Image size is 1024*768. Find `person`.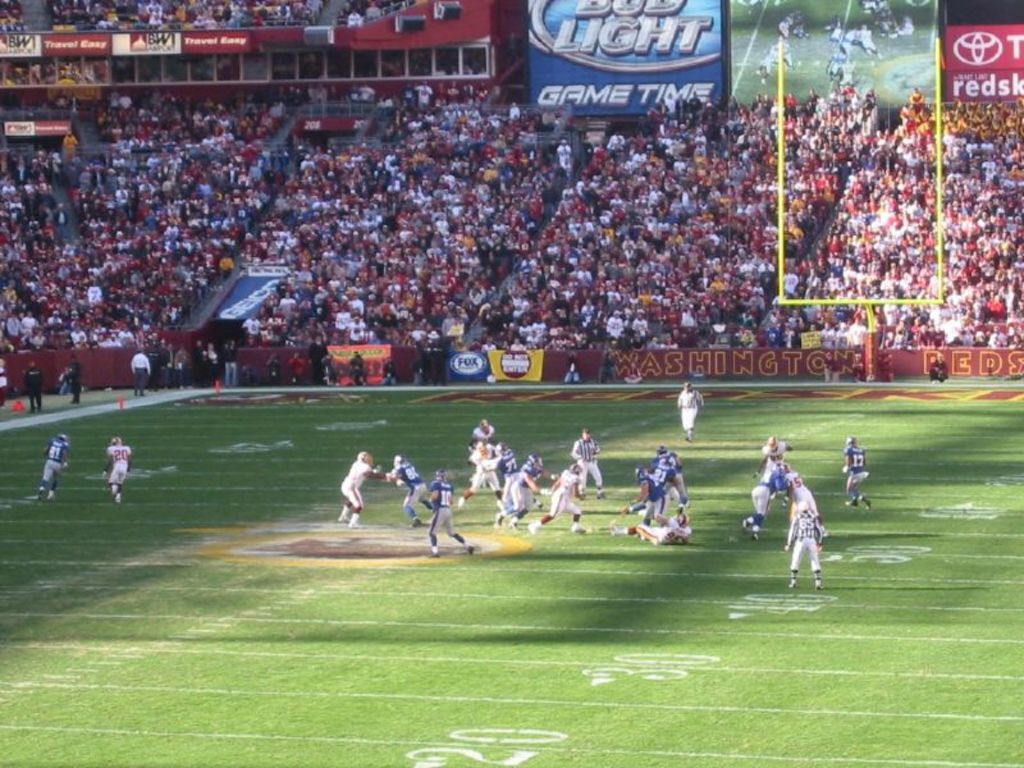
box(924, 348, 950, 387).
